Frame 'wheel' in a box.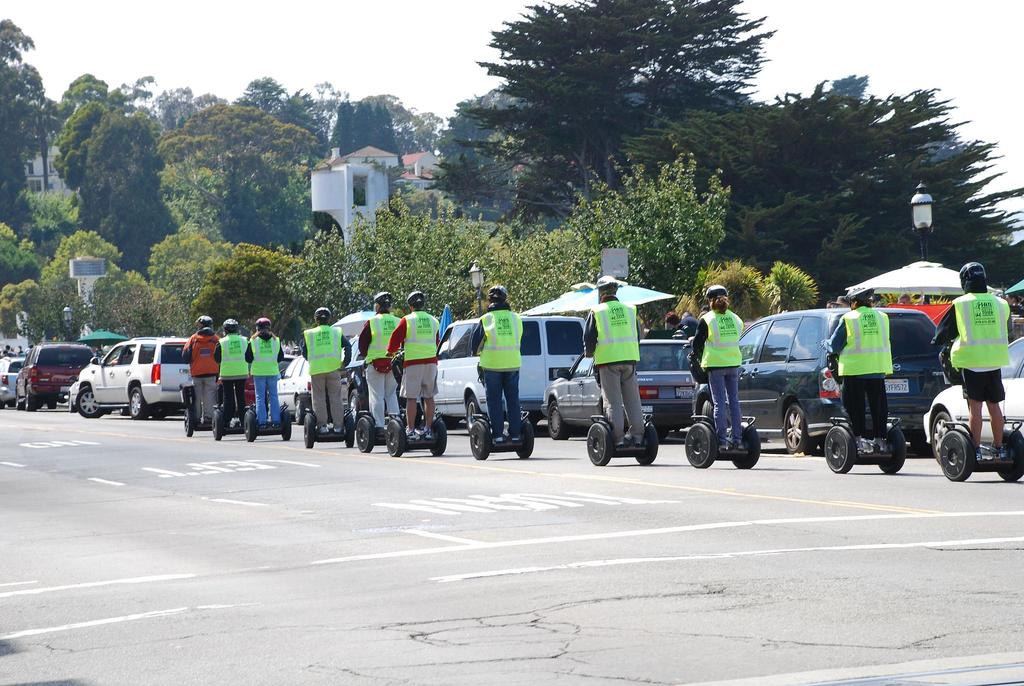
BBox(876, 423, 908, 474).
